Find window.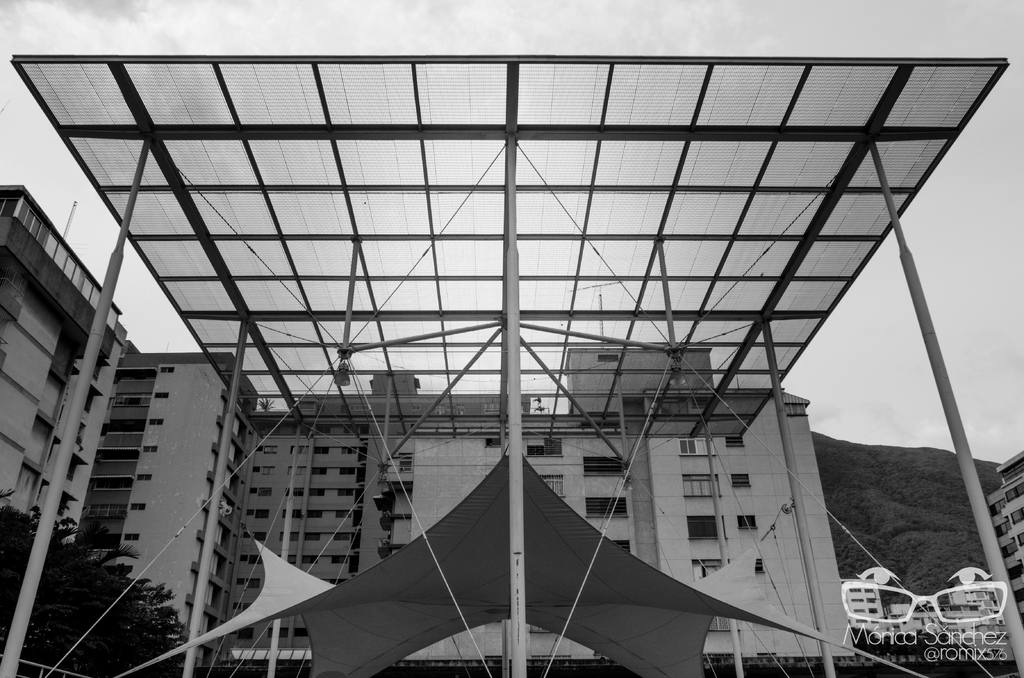
(left=156, top=391, right=168, bottom=400).
